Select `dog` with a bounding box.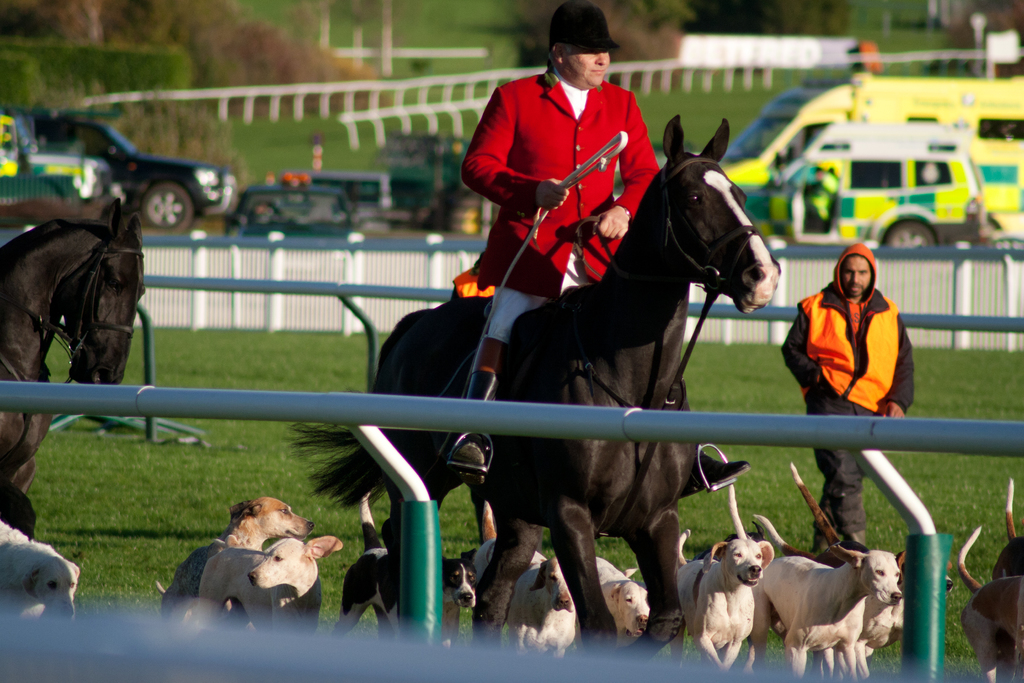
(left=473, top=500, right=579, bottom=661).
